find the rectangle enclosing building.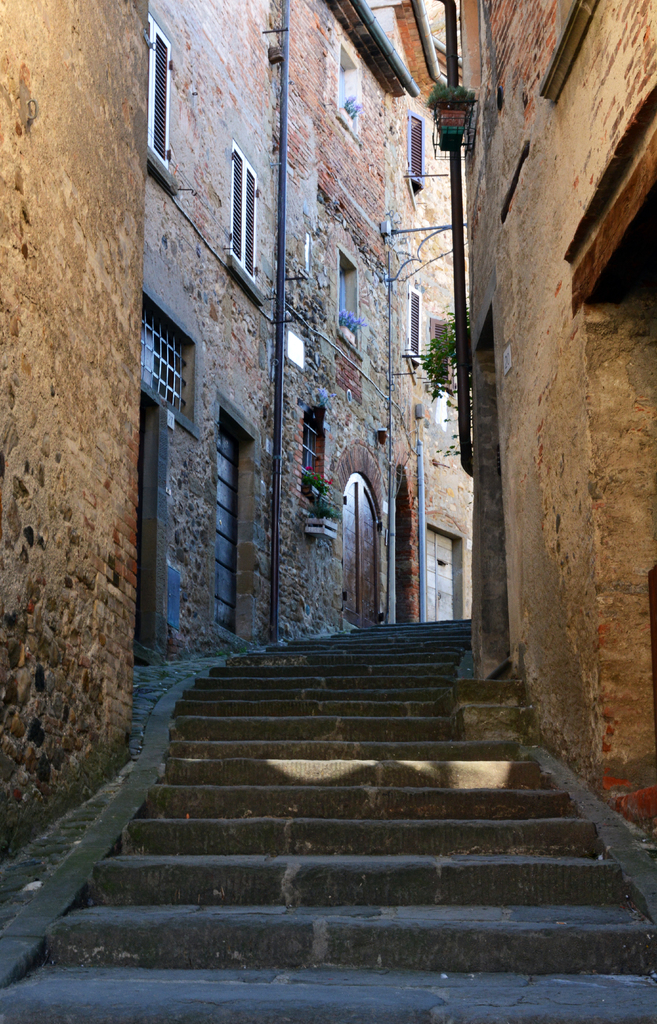
BBox(0, 0, 464, 952).
